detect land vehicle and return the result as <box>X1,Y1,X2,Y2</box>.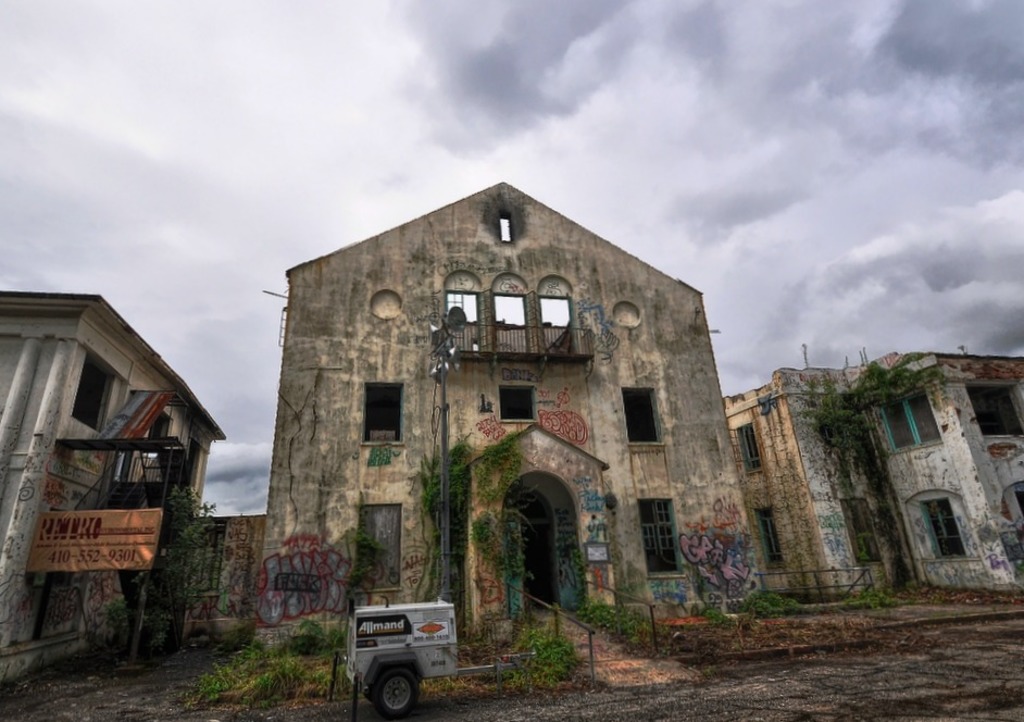
<box>369,598,470,710</box>.
